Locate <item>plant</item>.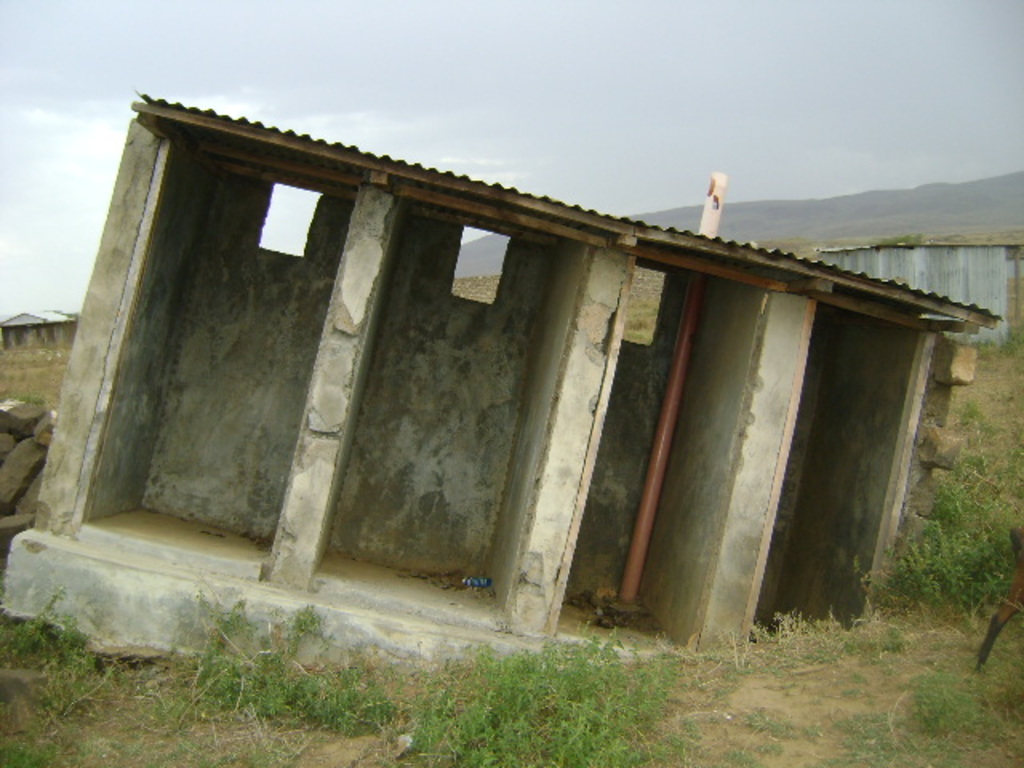
Bounding box: (723,712,832,766).
